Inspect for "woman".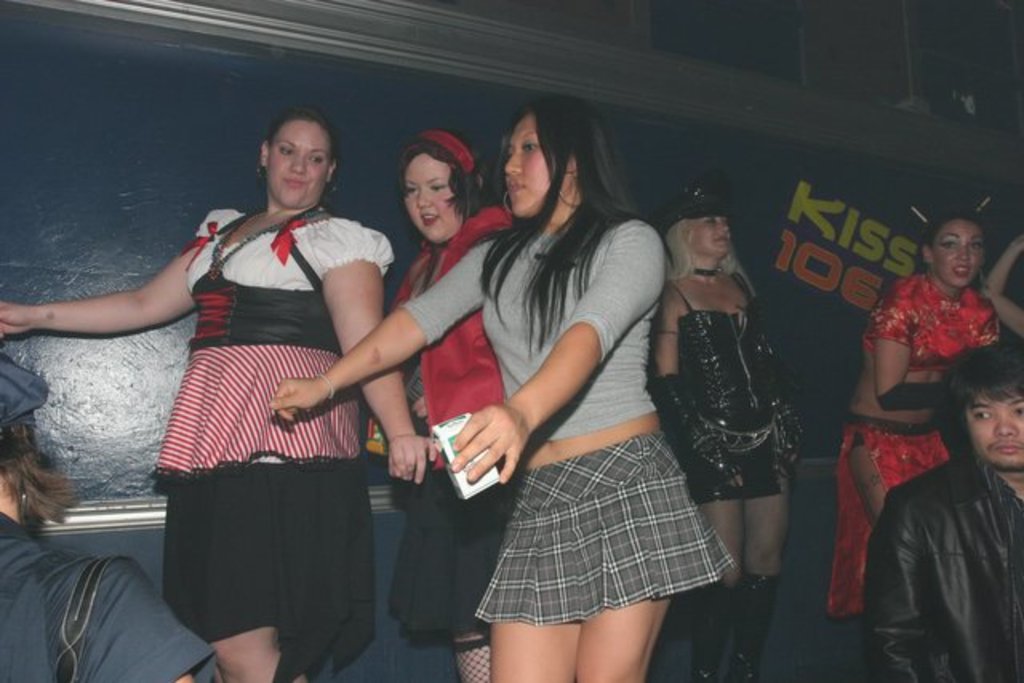
Inspection: [392, 125, 520, 681].
